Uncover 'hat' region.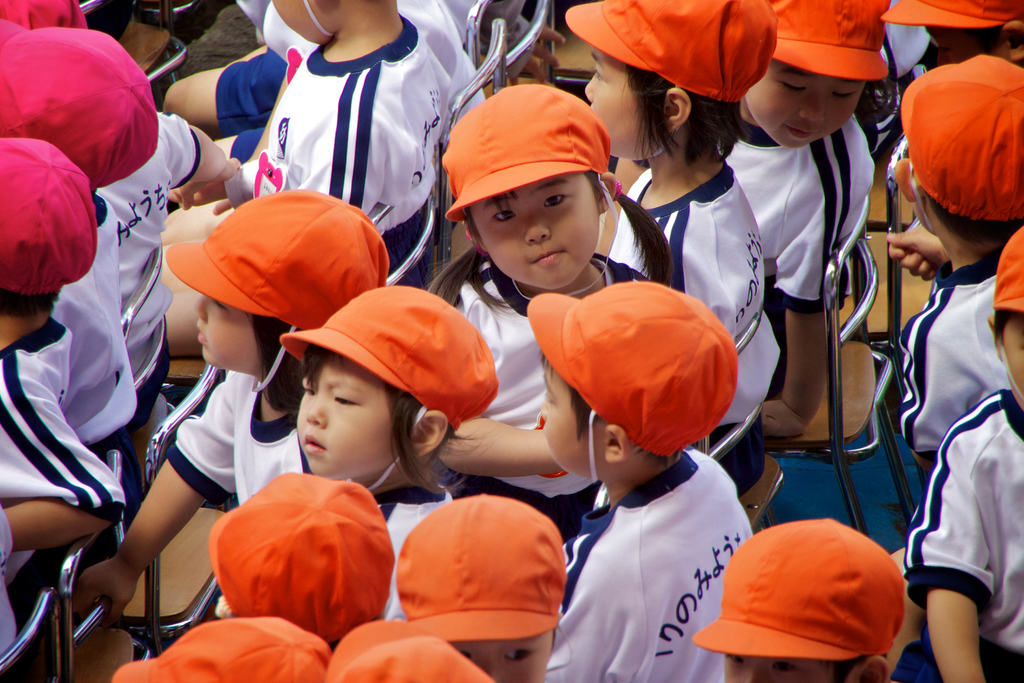
Uncovered: (x1=690, y1=511, x2=908, y2=656).
